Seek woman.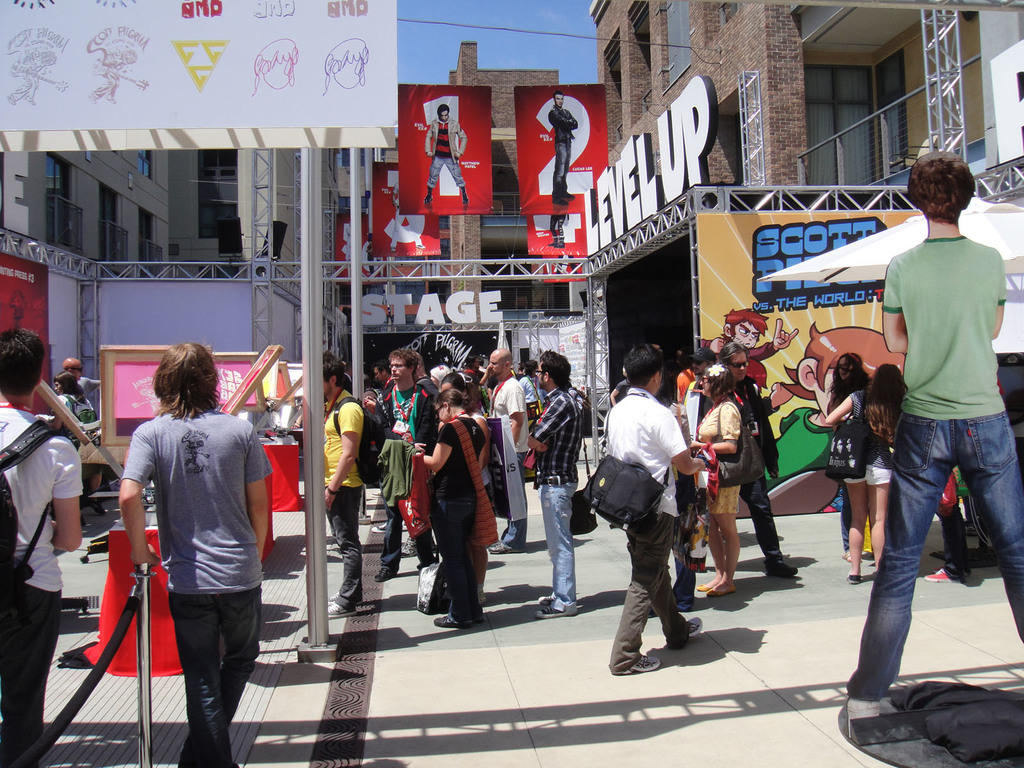
687:360:746:600.
